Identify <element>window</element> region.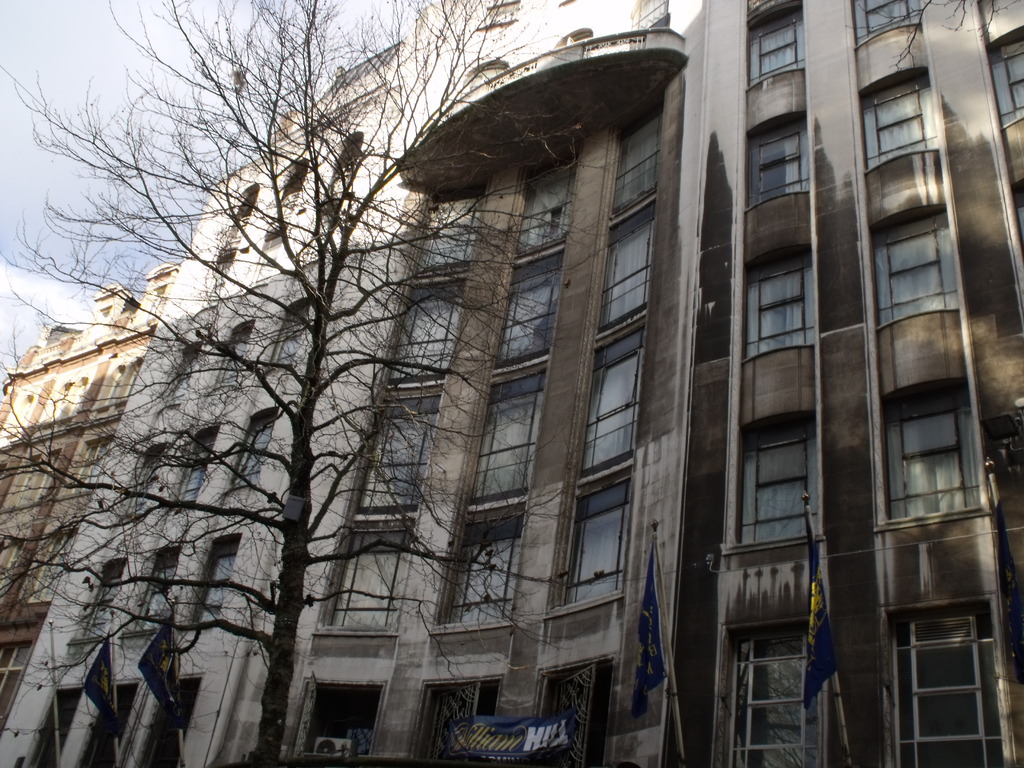
Region: Rect(271, 307, 307, 373).
